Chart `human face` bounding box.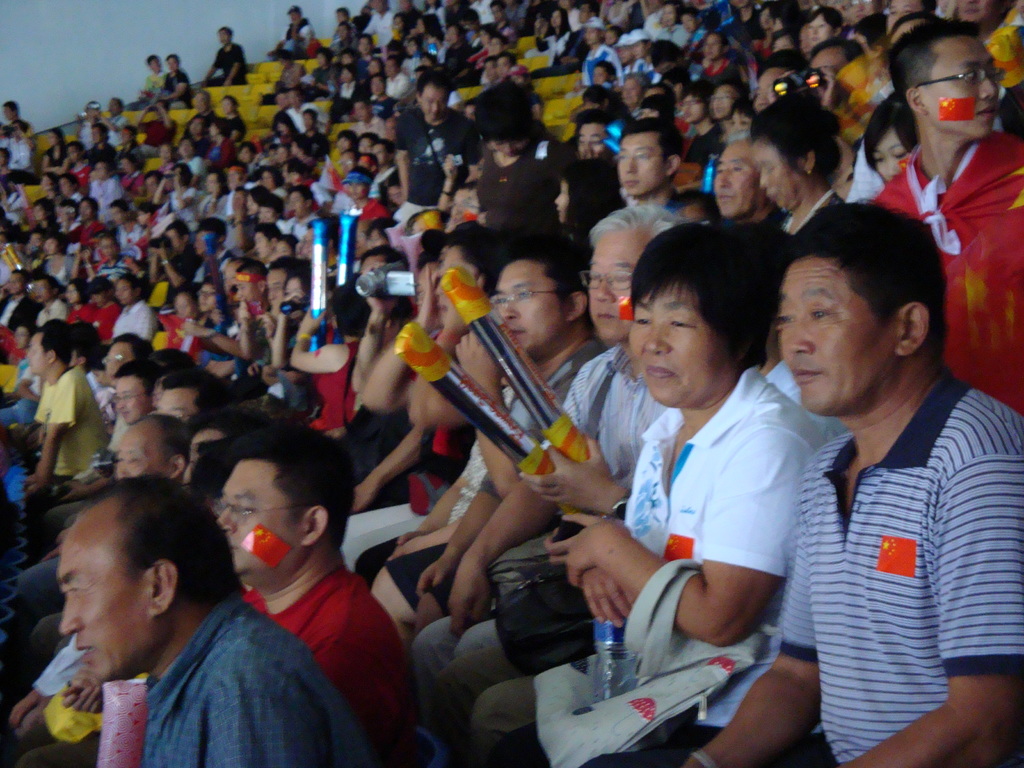
Charted: 620,135,657,196.
